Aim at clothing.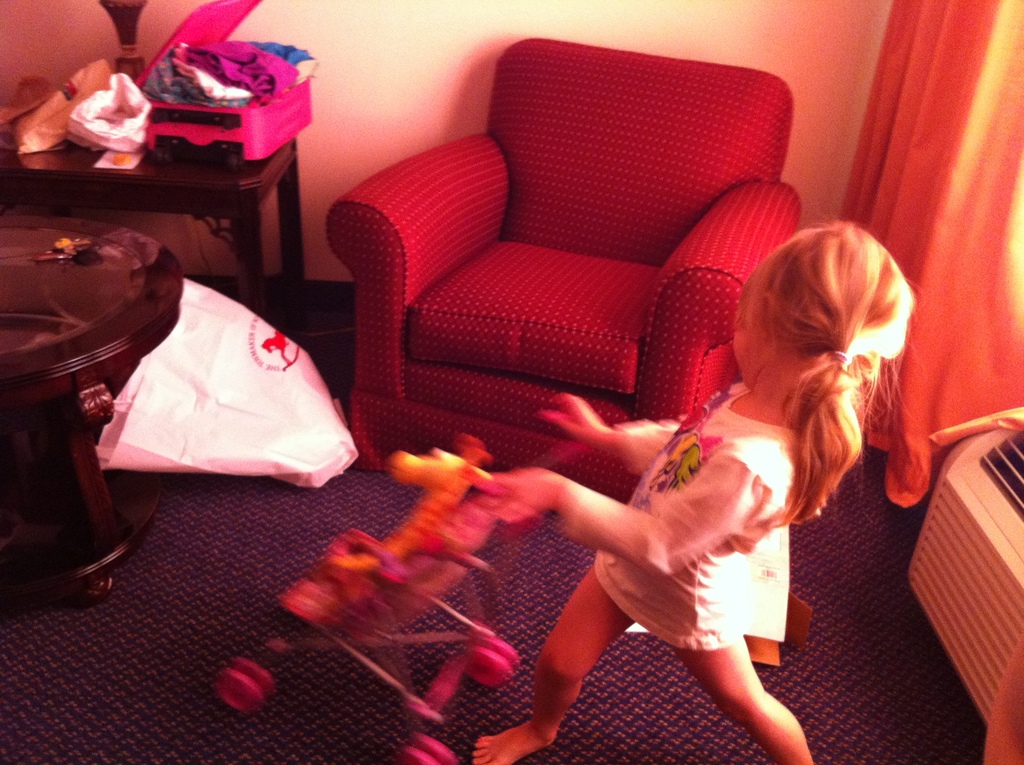
Aimed at bbox(591, 376, 790, 652).
